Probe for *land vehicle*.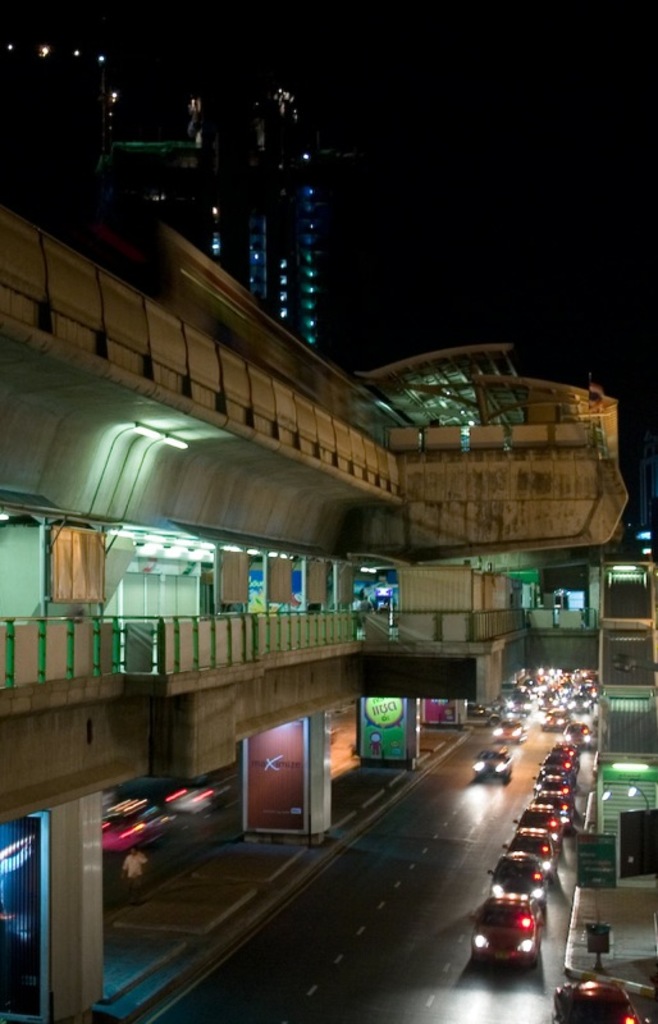
Probe result: bbox=[548, 700, 568, 716].
